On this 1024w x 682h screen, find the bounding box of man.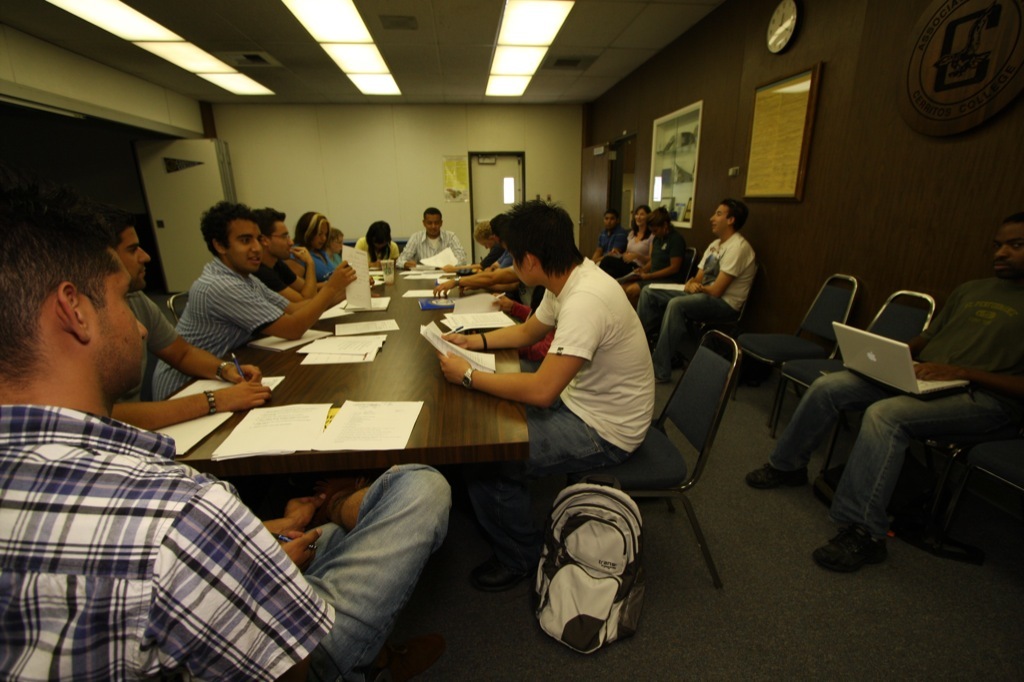
Bounding box: box(641, 198, 754, 382).
